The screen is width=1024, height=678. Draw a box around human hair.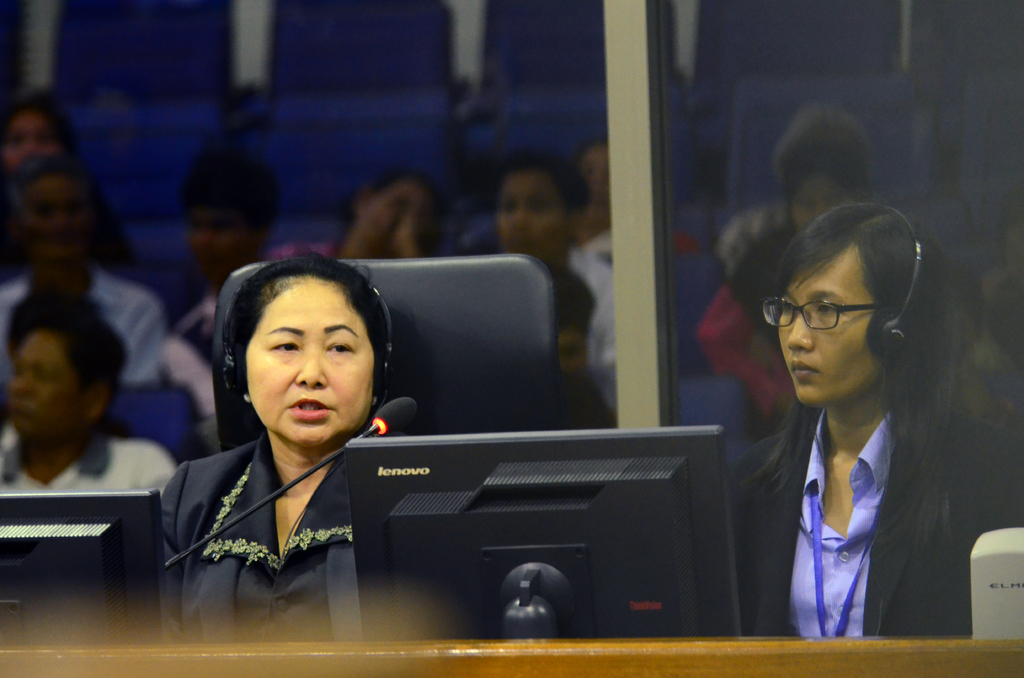
pyautogui.locateOnScreen(12, 310, 131, 390).
